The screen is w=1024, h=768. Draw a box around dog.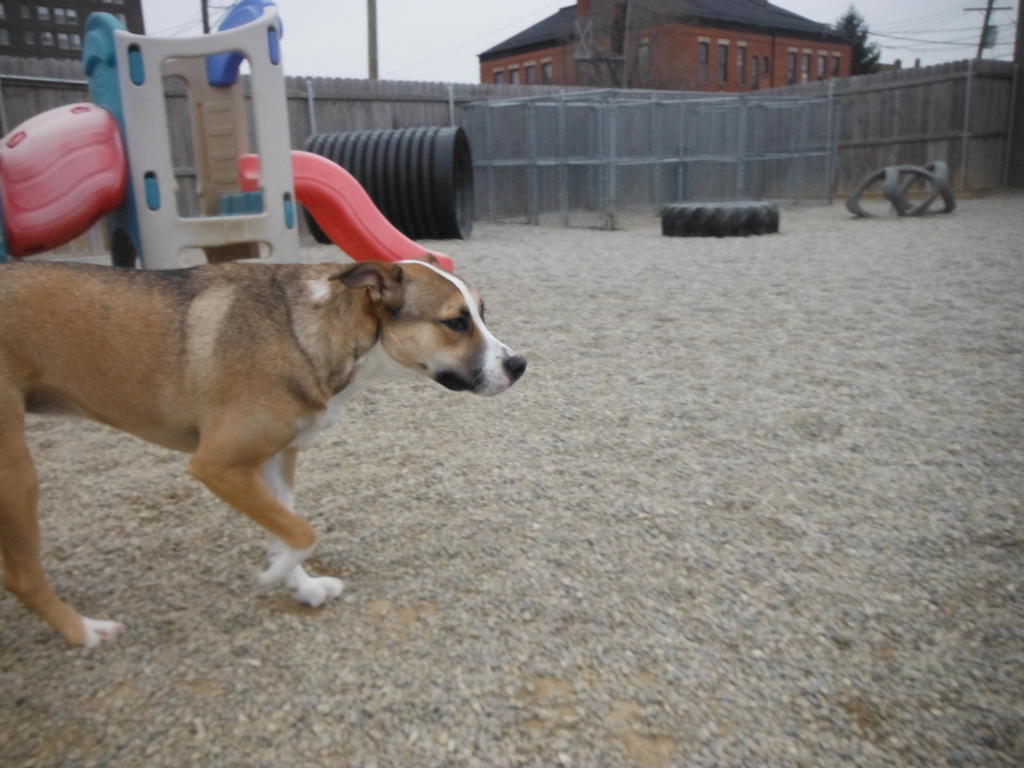
(x1=0, y1=260, x2=531, y2=652).
